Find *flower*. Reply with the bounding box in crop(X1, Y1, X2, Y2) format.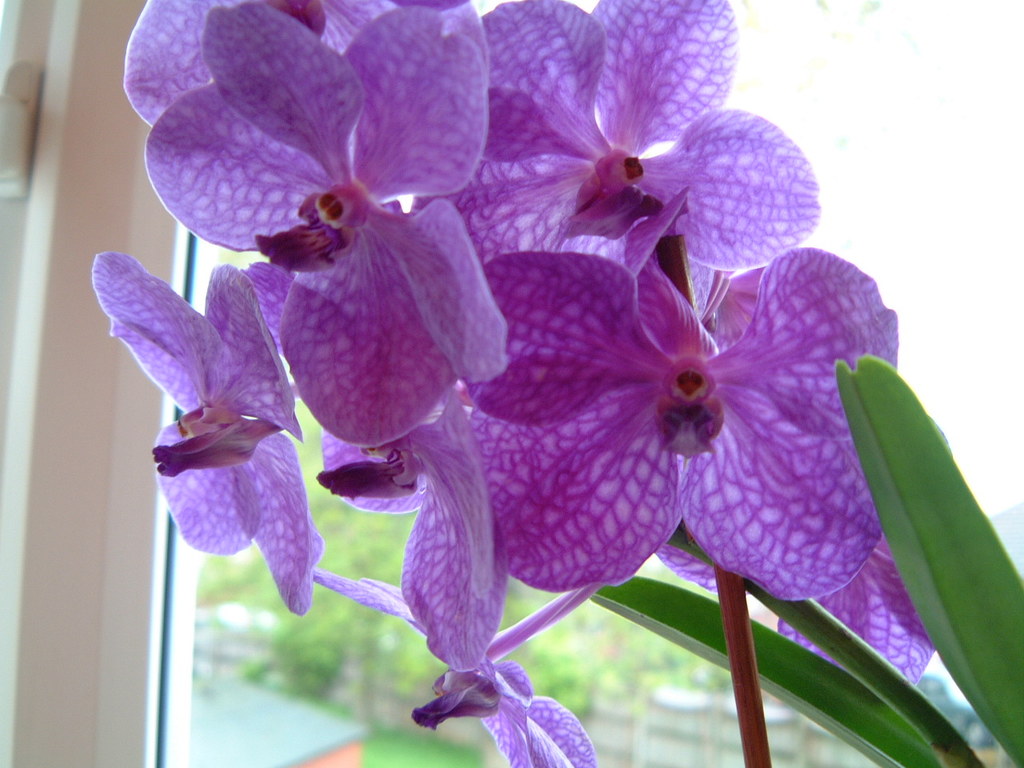
crop(135, 0, 469, 433).
